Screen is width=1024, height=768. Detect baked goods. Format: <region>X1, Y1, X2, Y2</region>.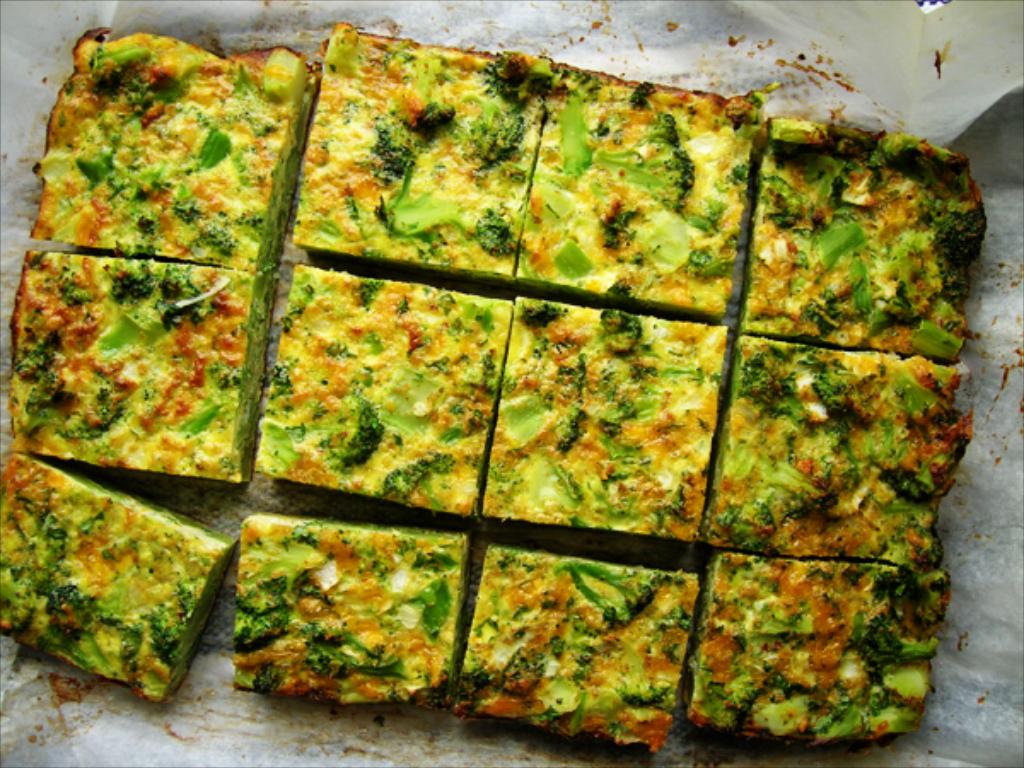
<region>253, 263, 519, 519</region>.
